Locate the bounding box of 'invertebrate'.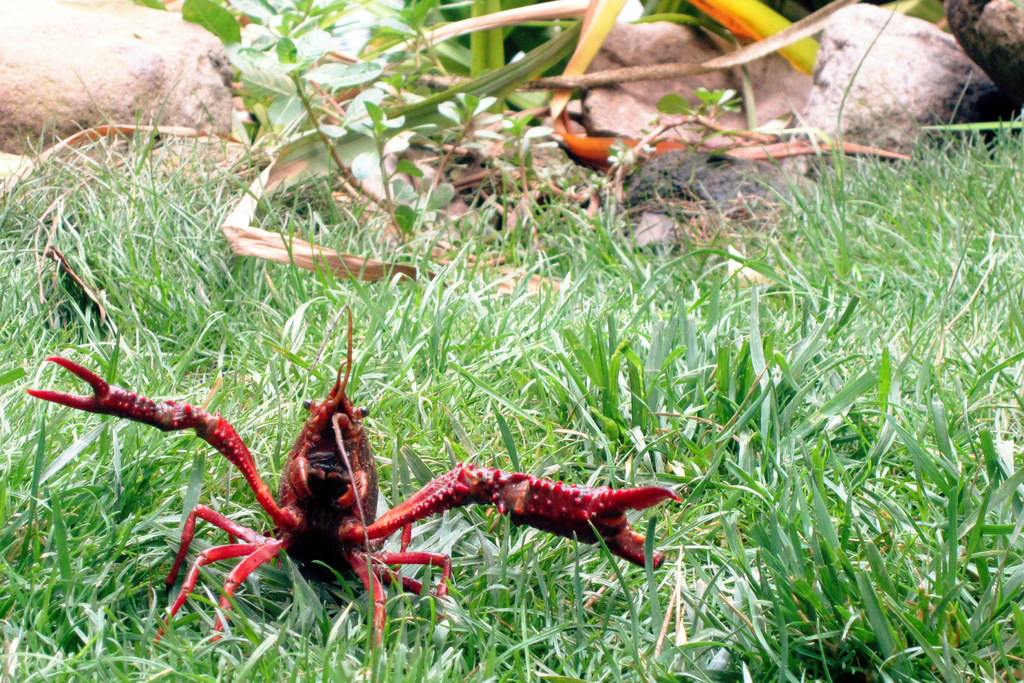
Bounding box: l=38, t=303, r=687, b=655.
